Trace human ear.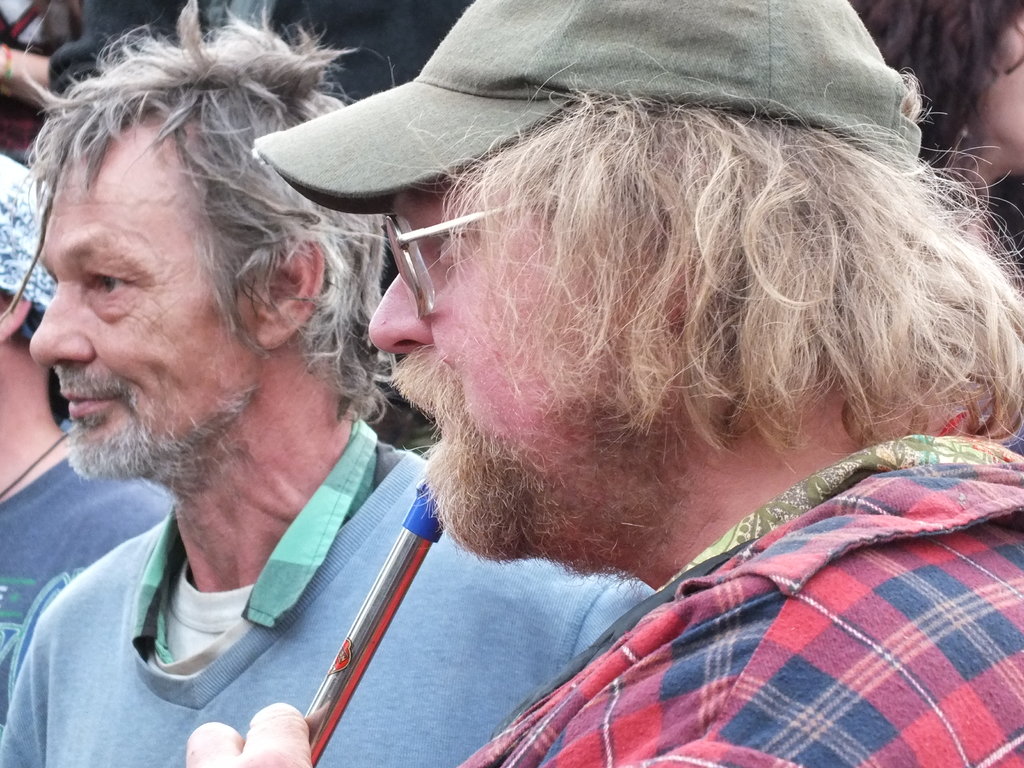
Traced to (left=1, top=292, right=30, bottom=340).
